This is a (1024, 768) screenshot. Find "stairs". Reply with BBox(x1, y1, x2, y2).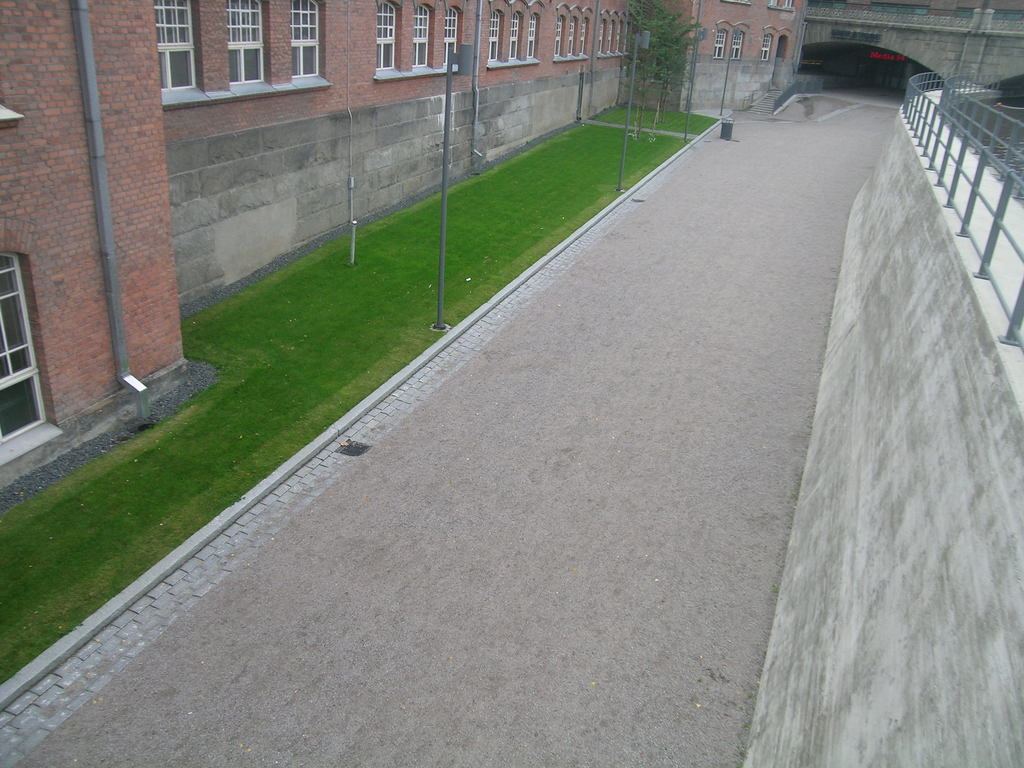
BBox(747, 88, 787, 116).
